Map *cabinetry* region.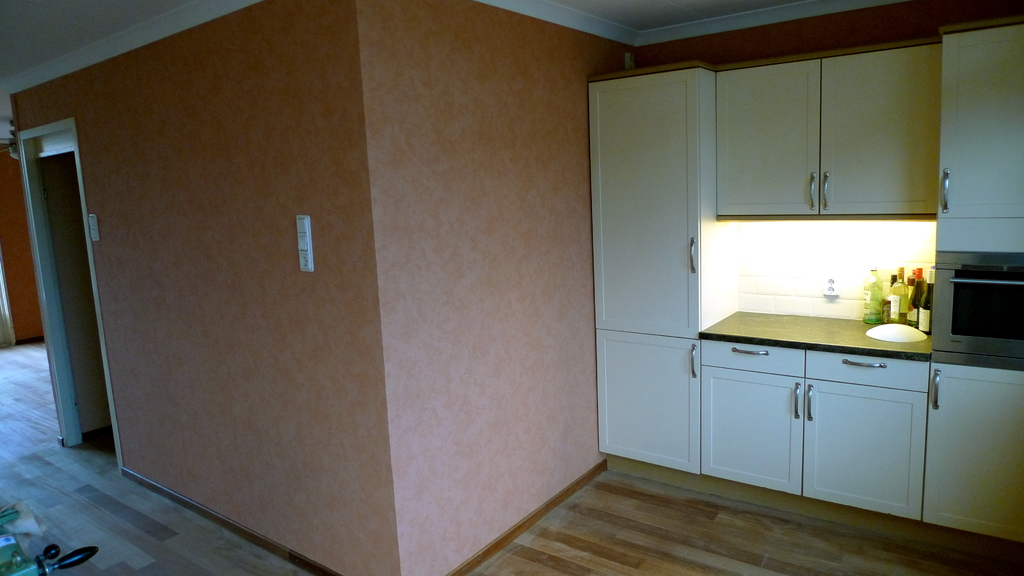
Mapped to pyautogui.locateOnScreen(804, 346, 926, 394).
